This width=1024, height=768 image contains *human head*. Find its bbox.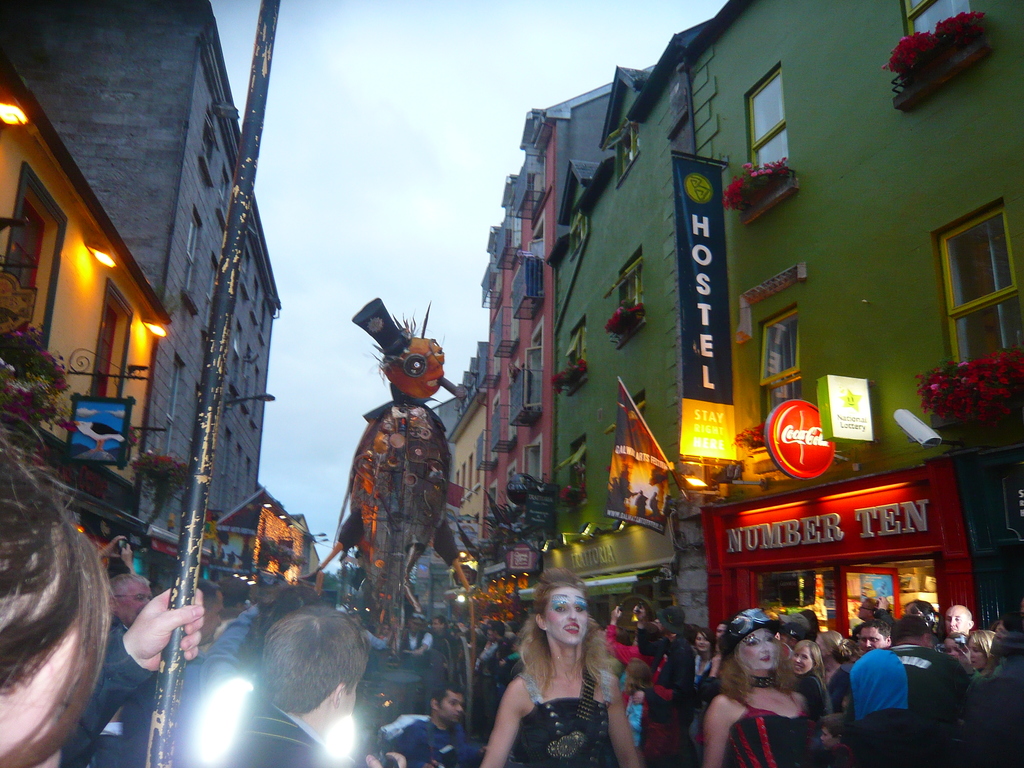
rect(891, 611, 935, 648).
